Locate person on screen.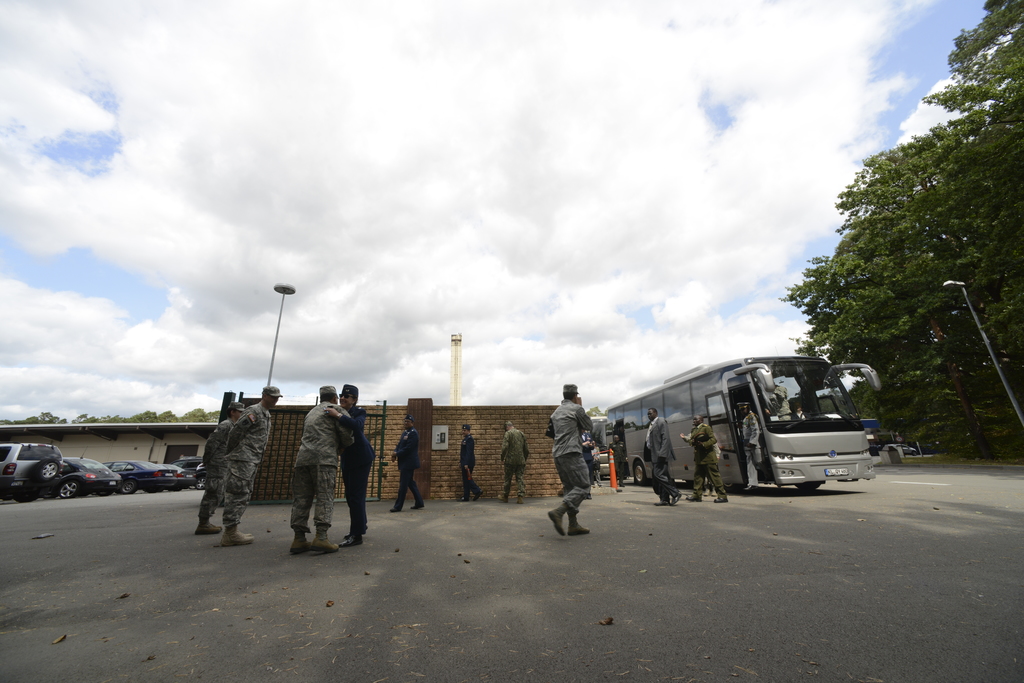
On screen at left=611, top=437, right=632, bottom=485.
